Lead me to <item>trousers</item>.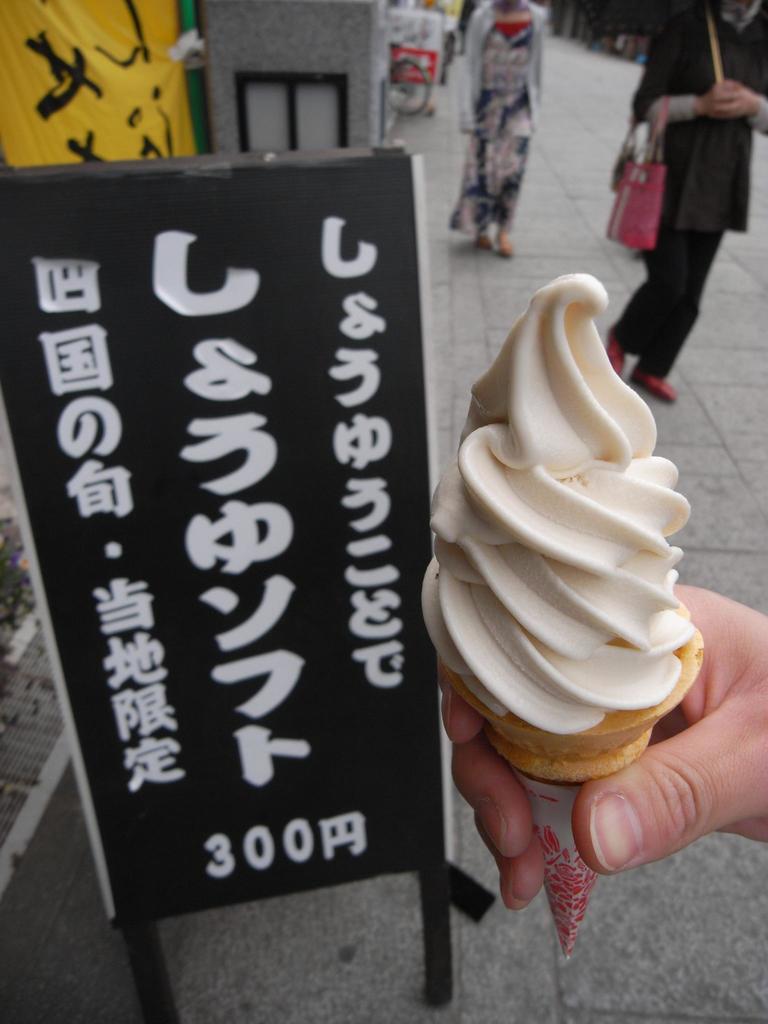
Lead to 612, 221, 723, 378.
